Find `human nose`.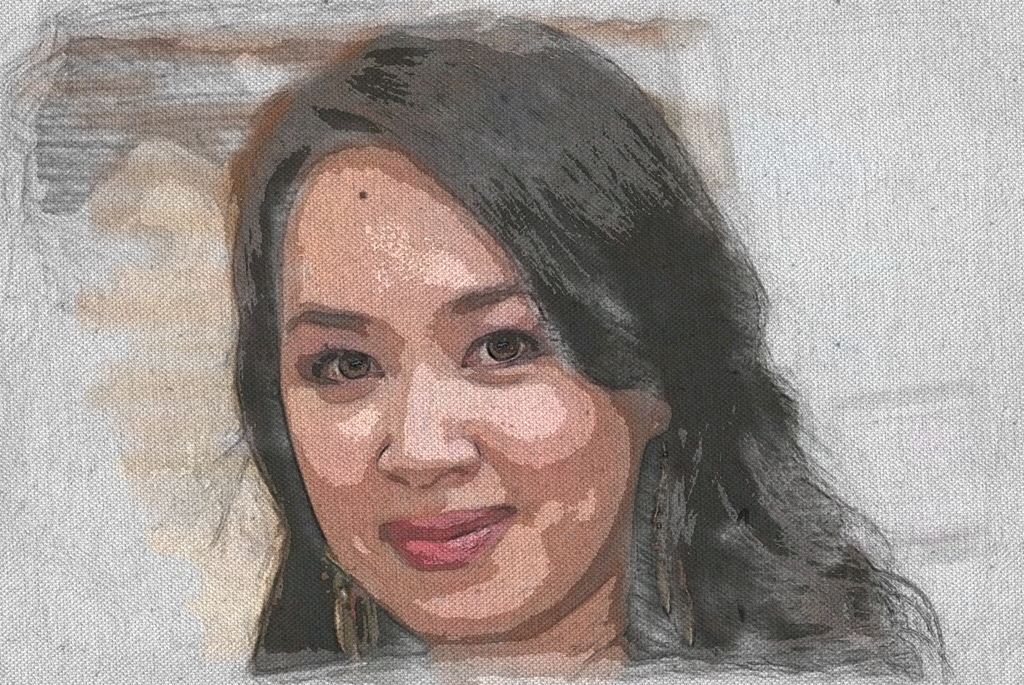
pyautogui.locateOnScreen(372, 362, 474, 500).
